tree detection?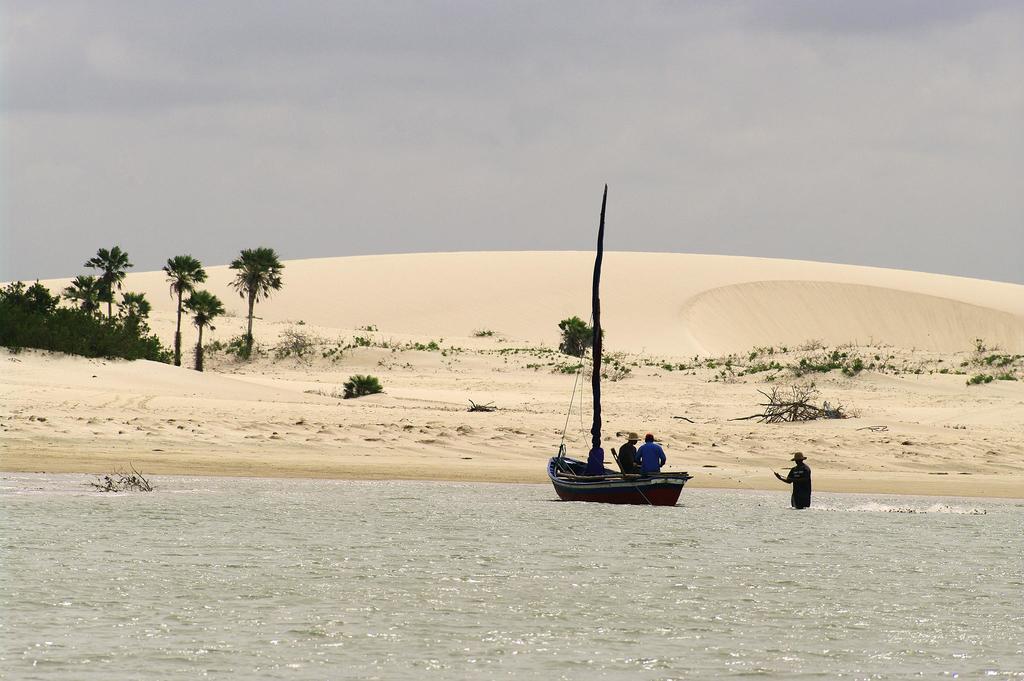
[178,290,225,373]
